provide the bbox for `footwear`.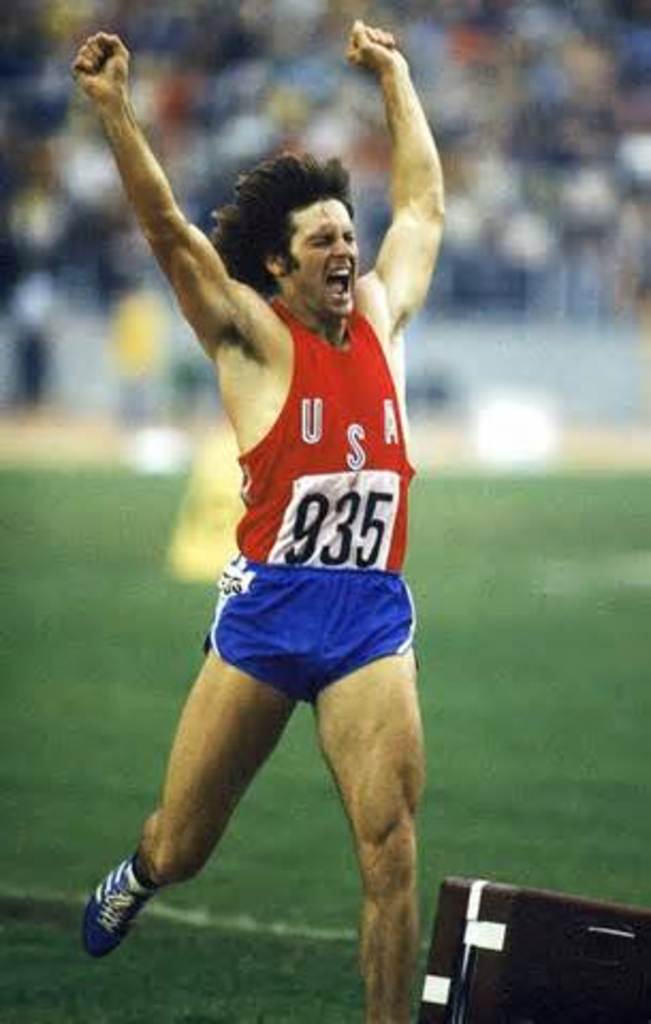
<bbox>83, 847, 156, 958</bbox>.
